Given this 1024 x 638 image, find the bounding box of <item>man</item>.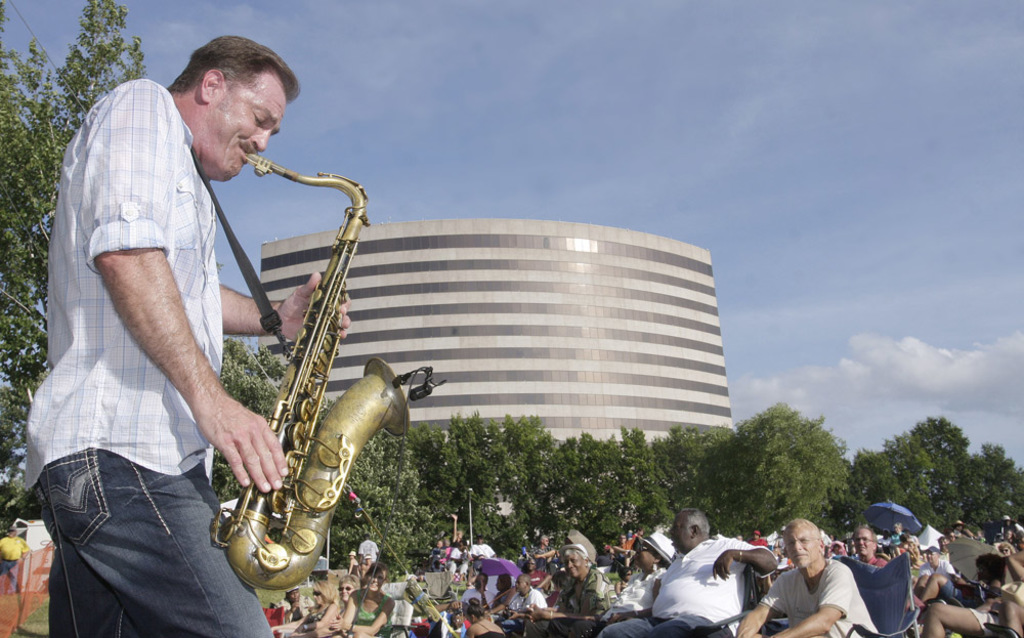
{"x1": 611, "y1": 533, "x2": 636, "y2": 563}.
